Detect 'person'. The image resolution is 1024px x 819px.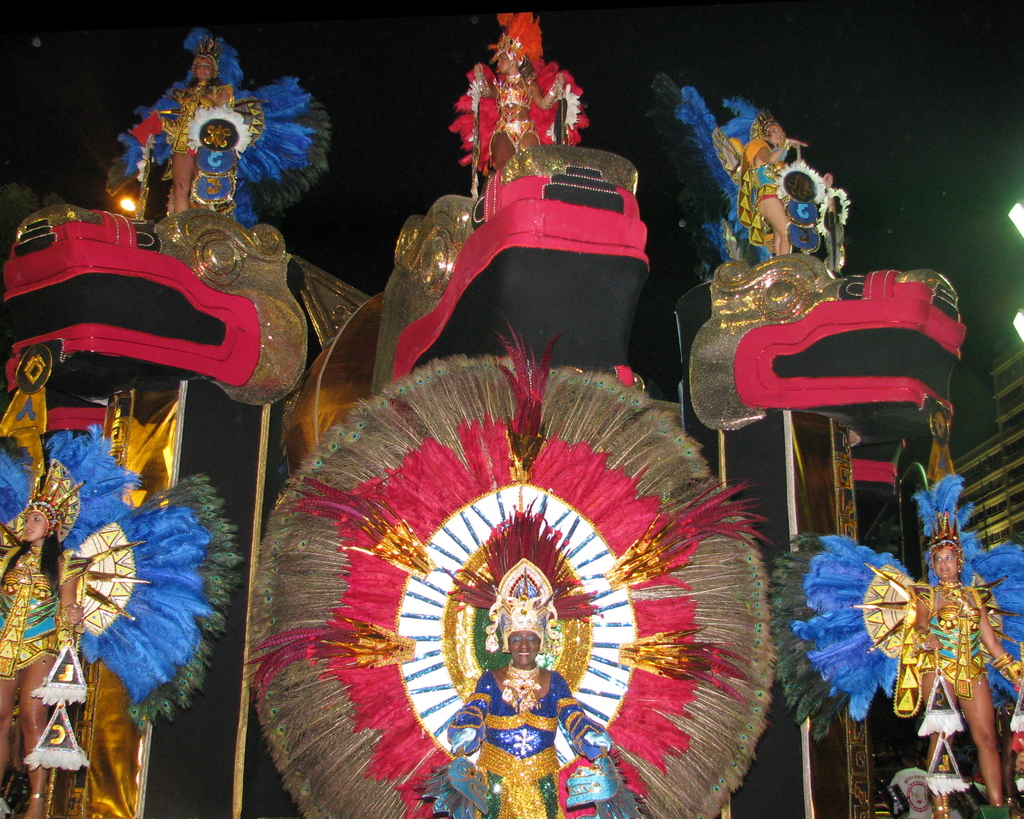
[x1=906, y1=540, x2=1018, y2=808].
